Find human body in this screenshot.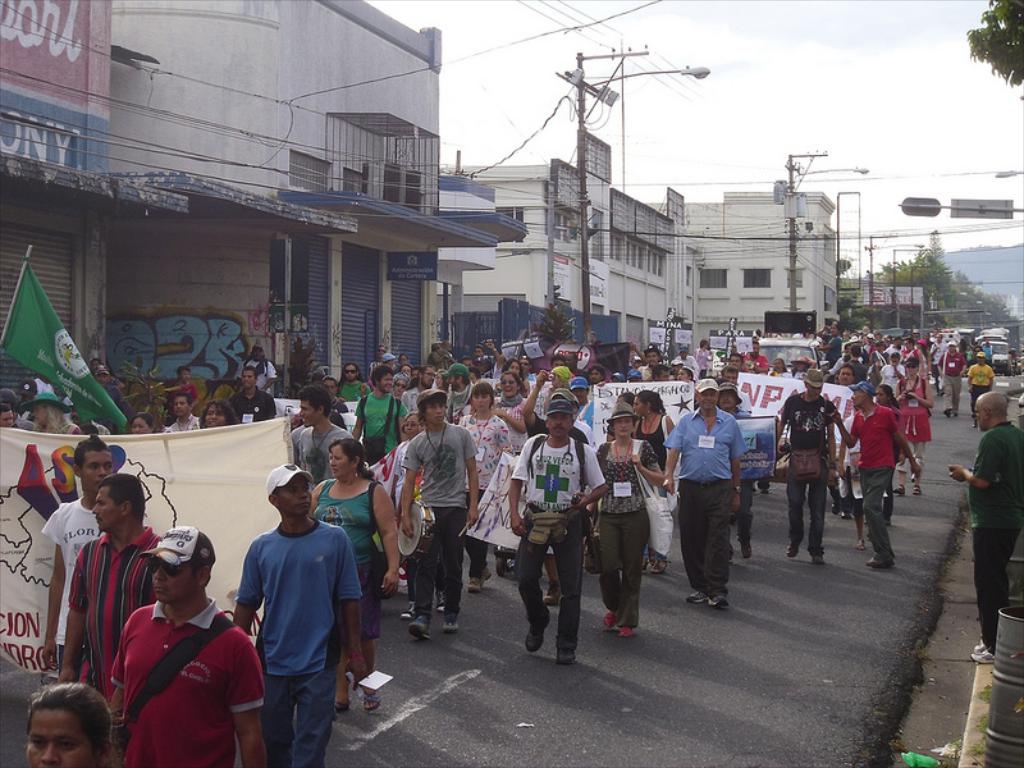
The bounding box for human body is 228 365 274 421.
